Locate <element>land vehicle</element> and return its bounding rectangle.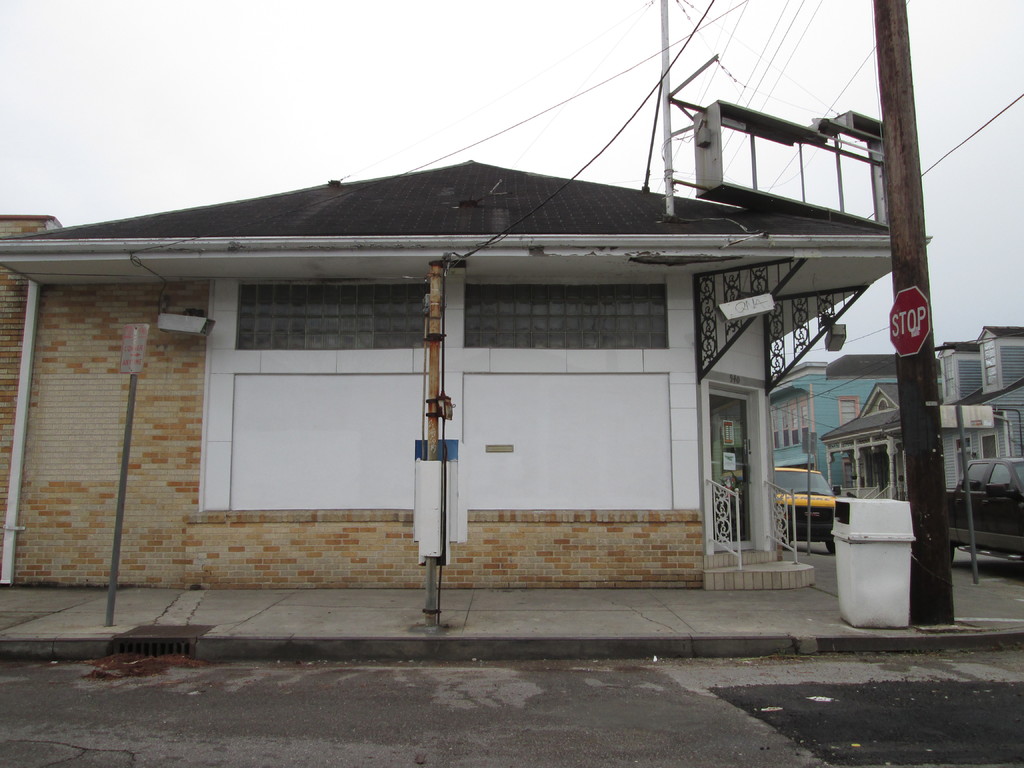
(730, 468, 839, 553).
